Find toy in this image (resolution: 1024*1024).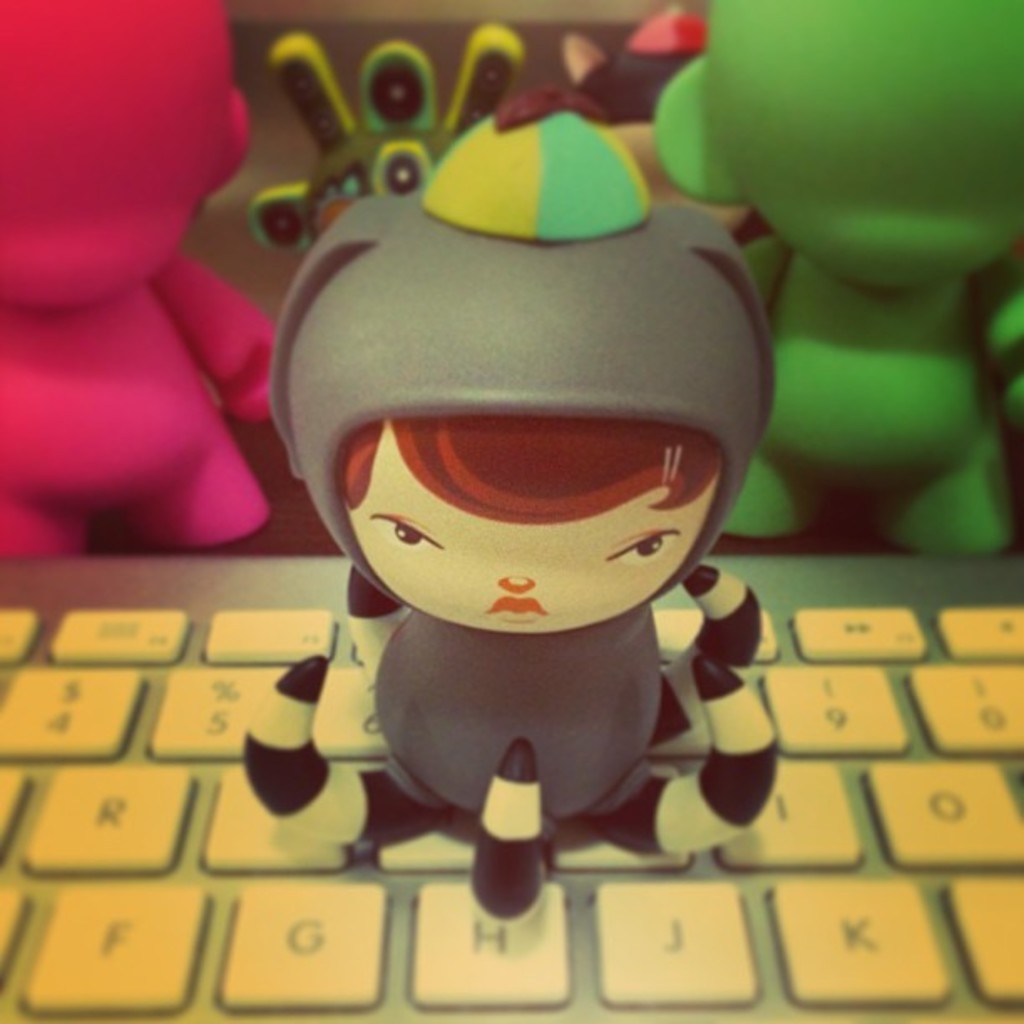
bbox(648, 0, 1022, 559).
